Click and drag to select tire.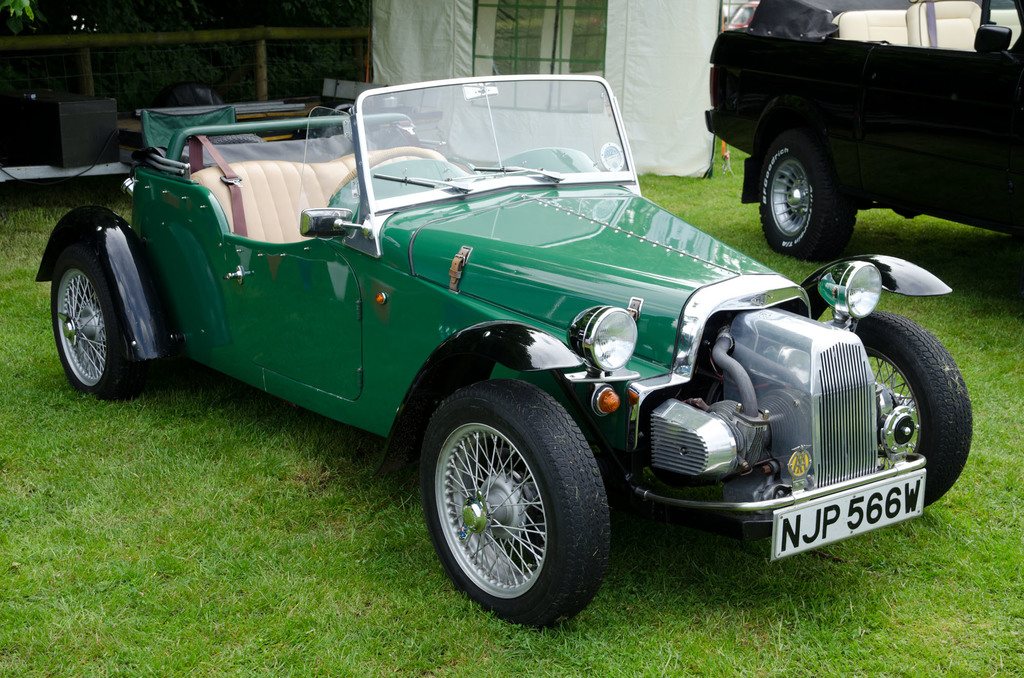
Selection: (37, 224, 141, 409).
